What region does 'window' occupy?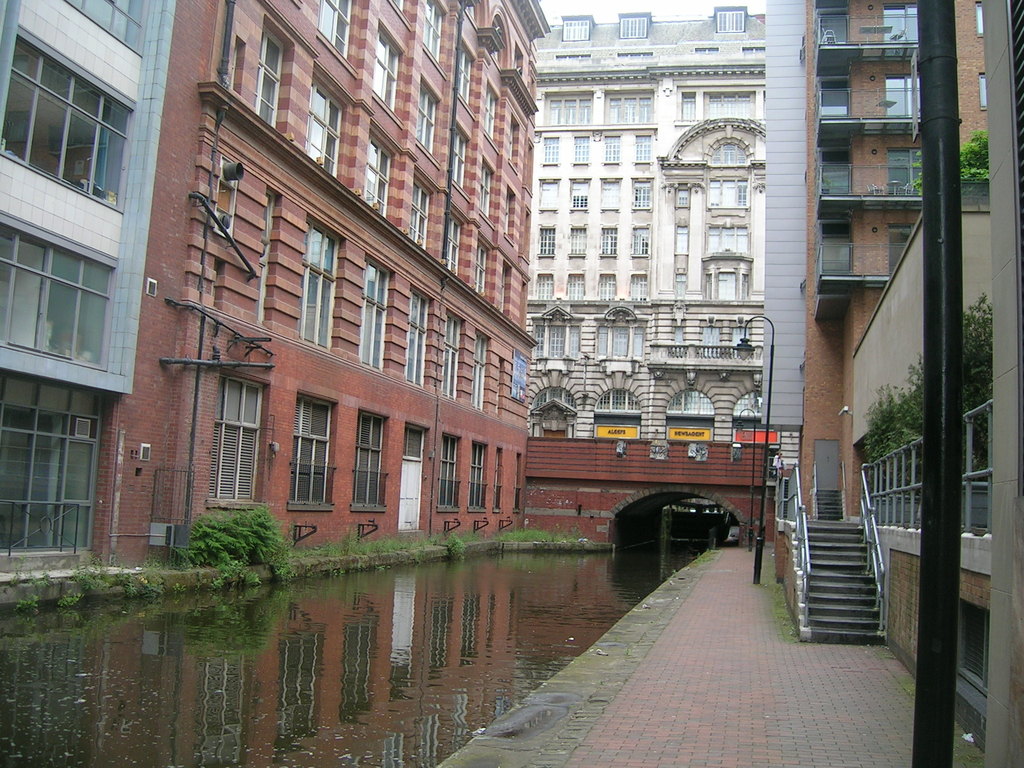
675, 273, 685, 294.
